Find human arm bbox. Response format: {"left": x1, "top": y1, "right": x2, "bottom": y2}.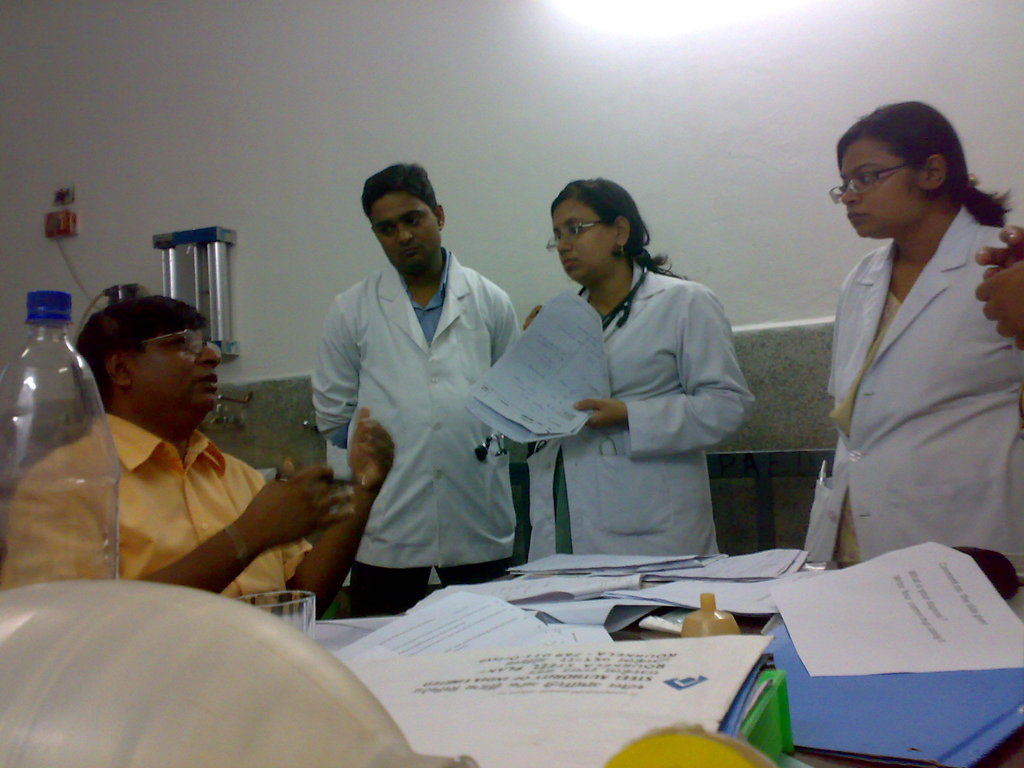
{"left": 972, "top": 220, "right": 1023, "bottom": 286}.
